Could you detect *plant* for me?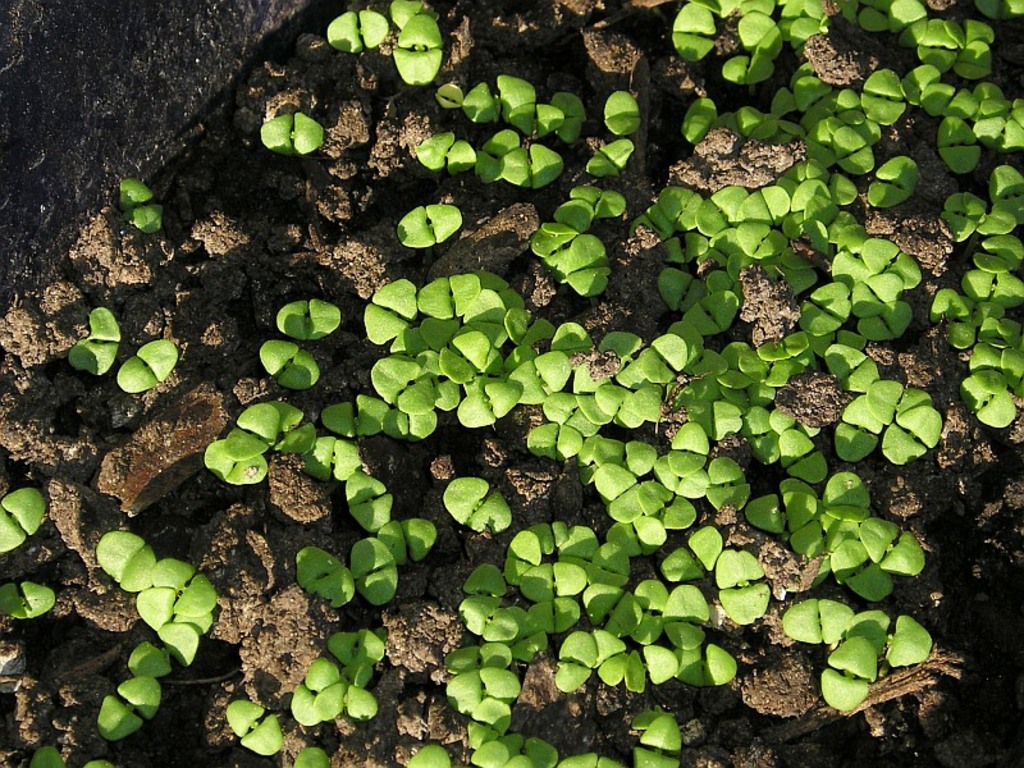
Detection result: x1=293 y1=744 x2=343 y2=767.
